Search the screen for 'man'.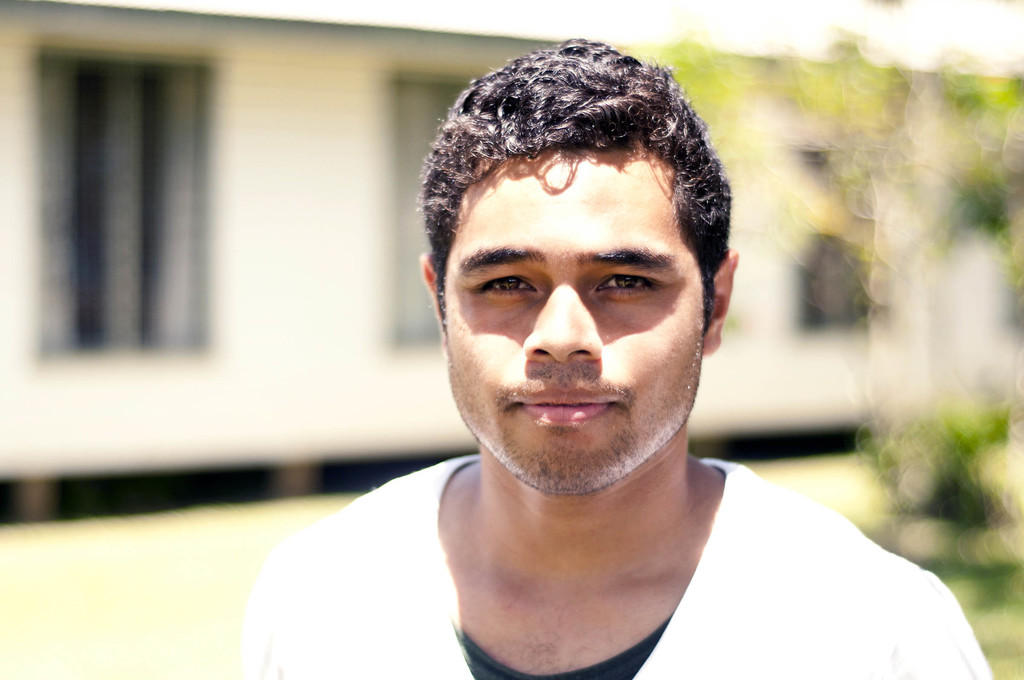
Found at region(230, 48, 941, 658).
